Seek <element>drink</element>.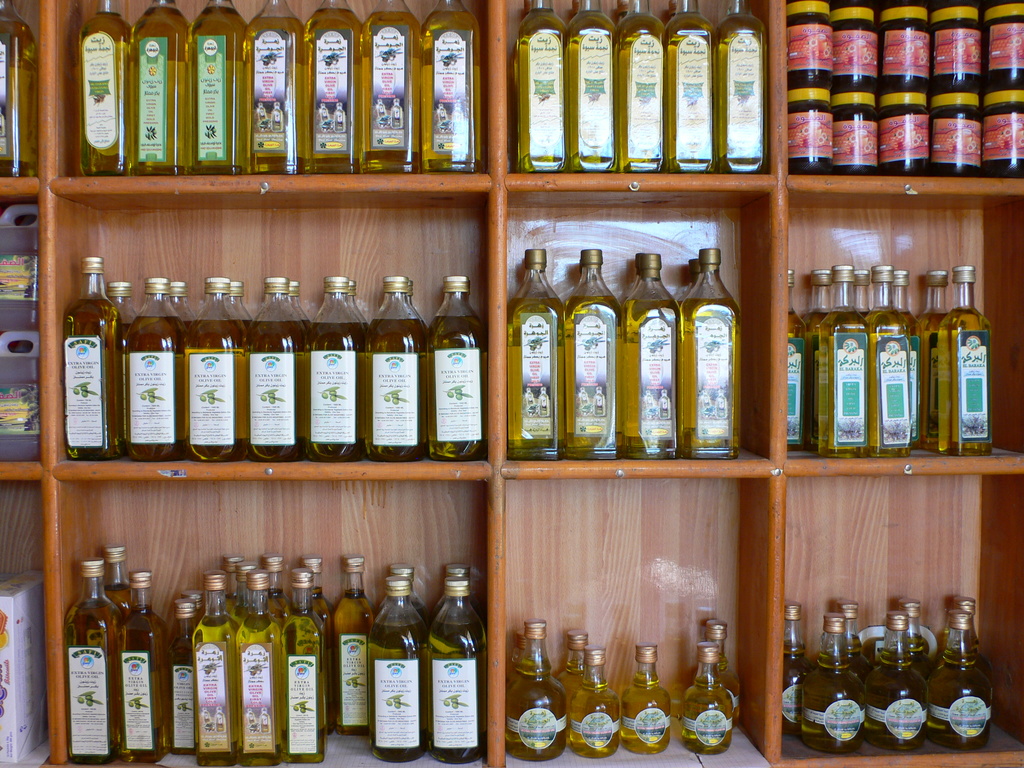
box=[415, 565, 481, 740].
